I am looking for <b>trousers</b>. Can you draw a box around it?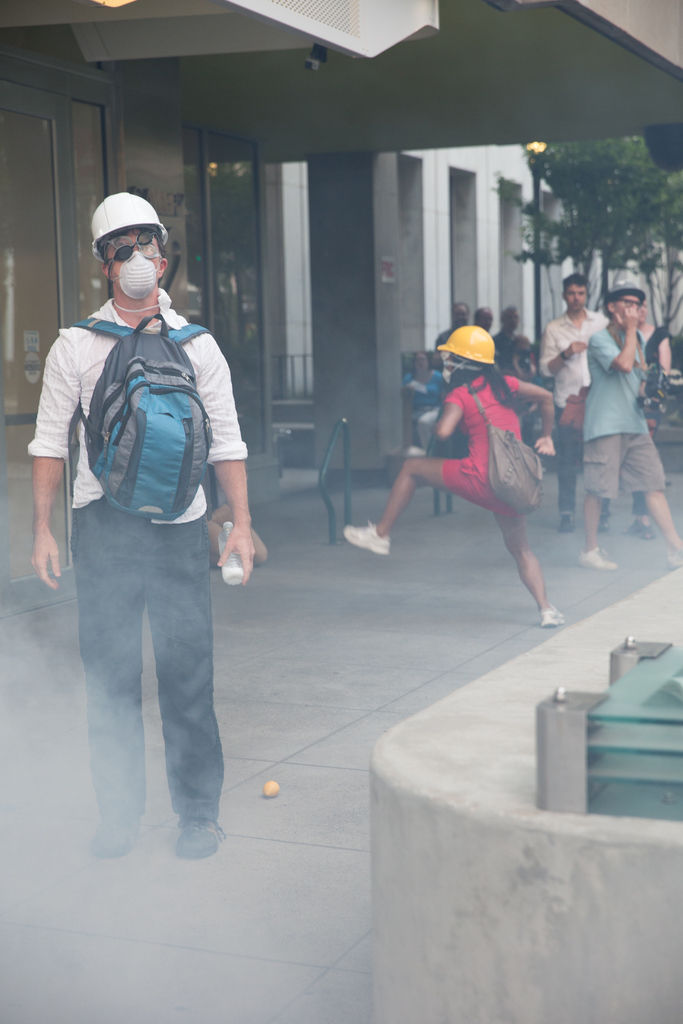
Sure, the bounding box is <region>598, 492, 651, 516</region>.
